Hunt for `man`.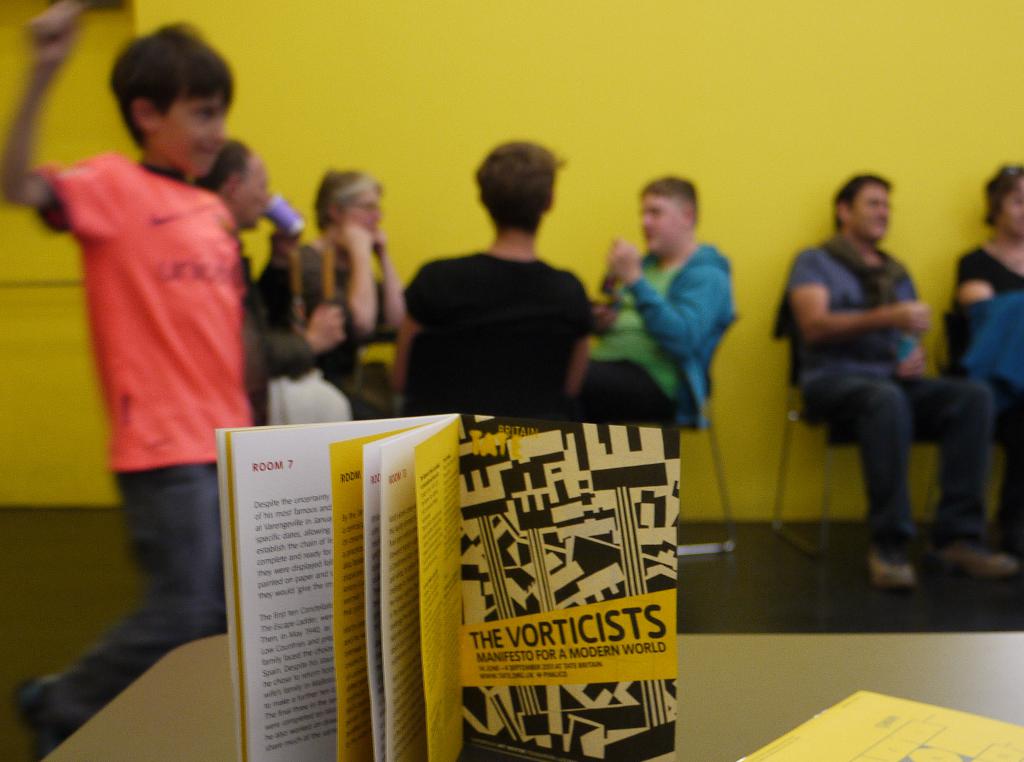
Hunted down at 776 168 984 594.
